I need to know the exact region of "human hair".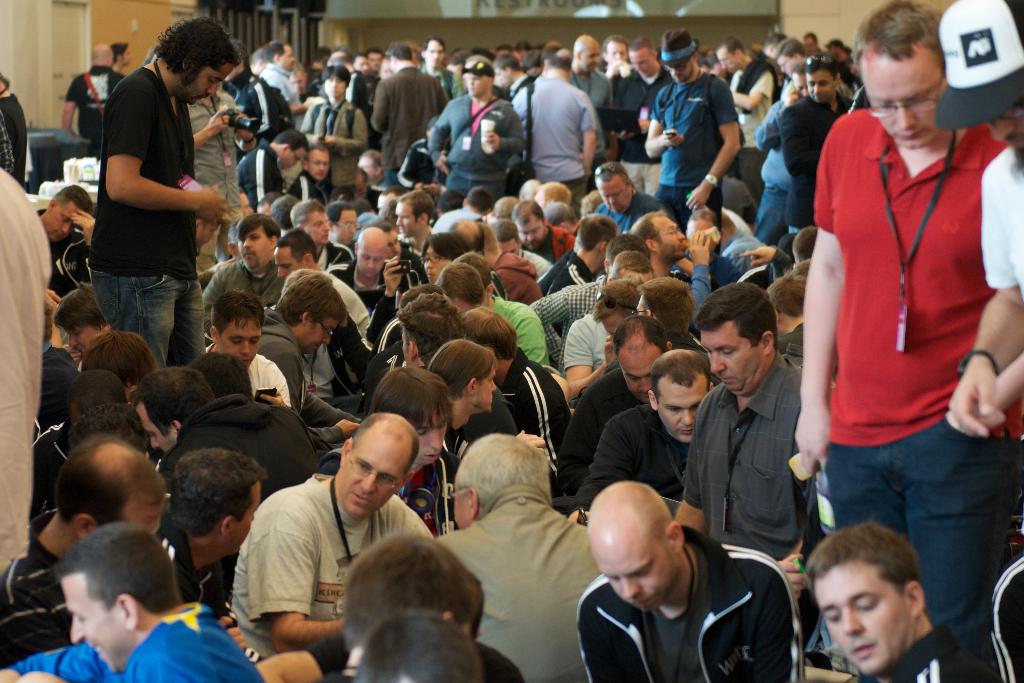
Region: left=152, top=13, right=247, bottom=78.
